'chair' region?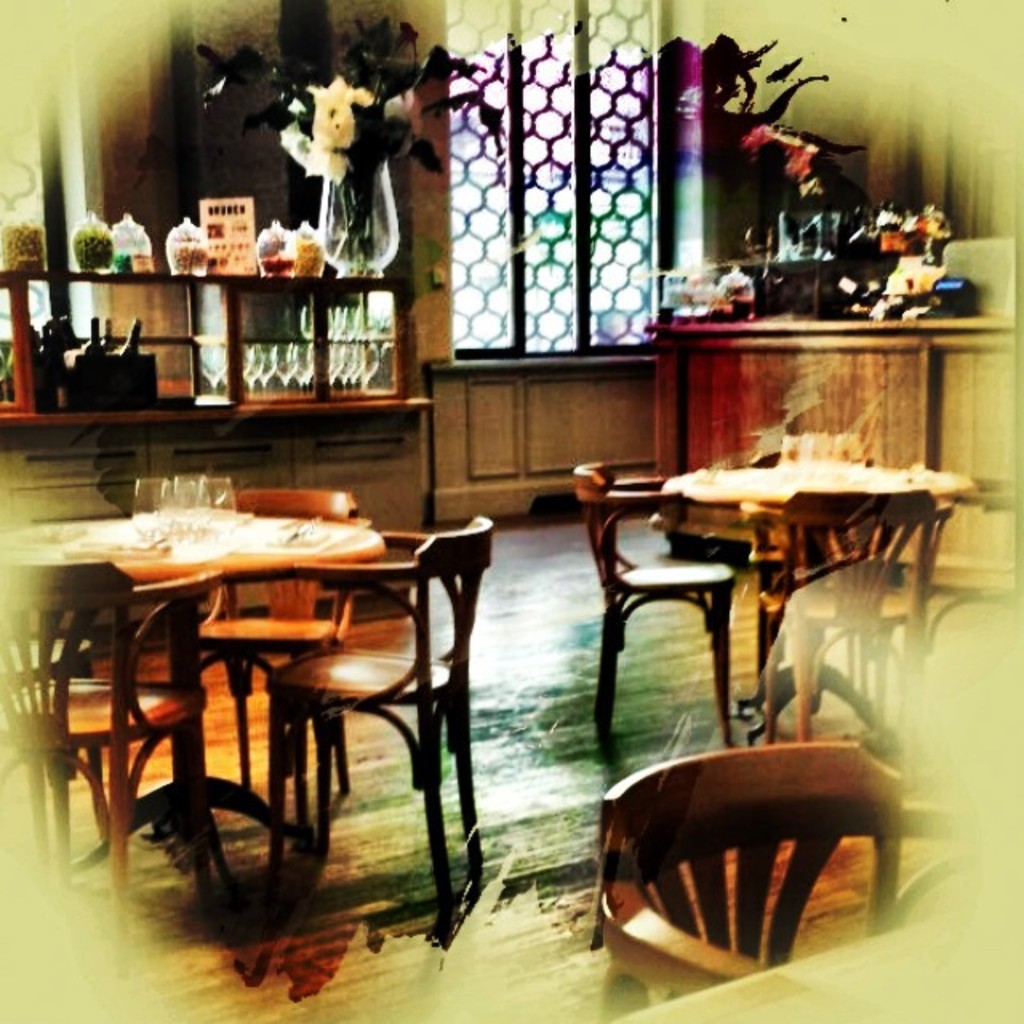
x1=573 y1=461 x2=739 y2=746
